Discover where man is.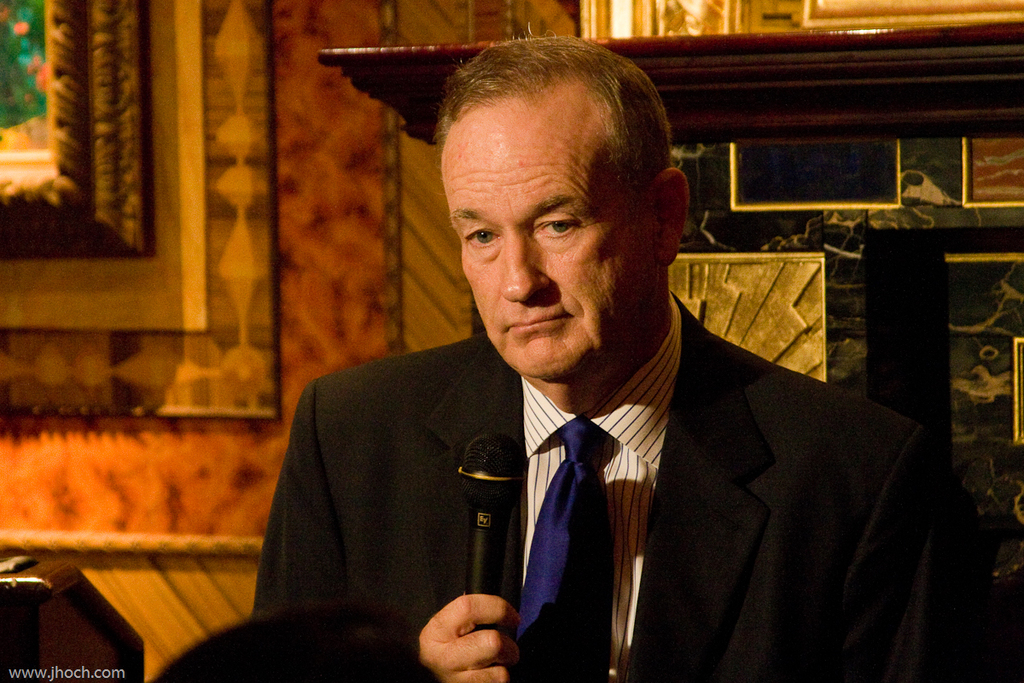
Discovered at x1=253, y1=34, x2=984, y2=682.
